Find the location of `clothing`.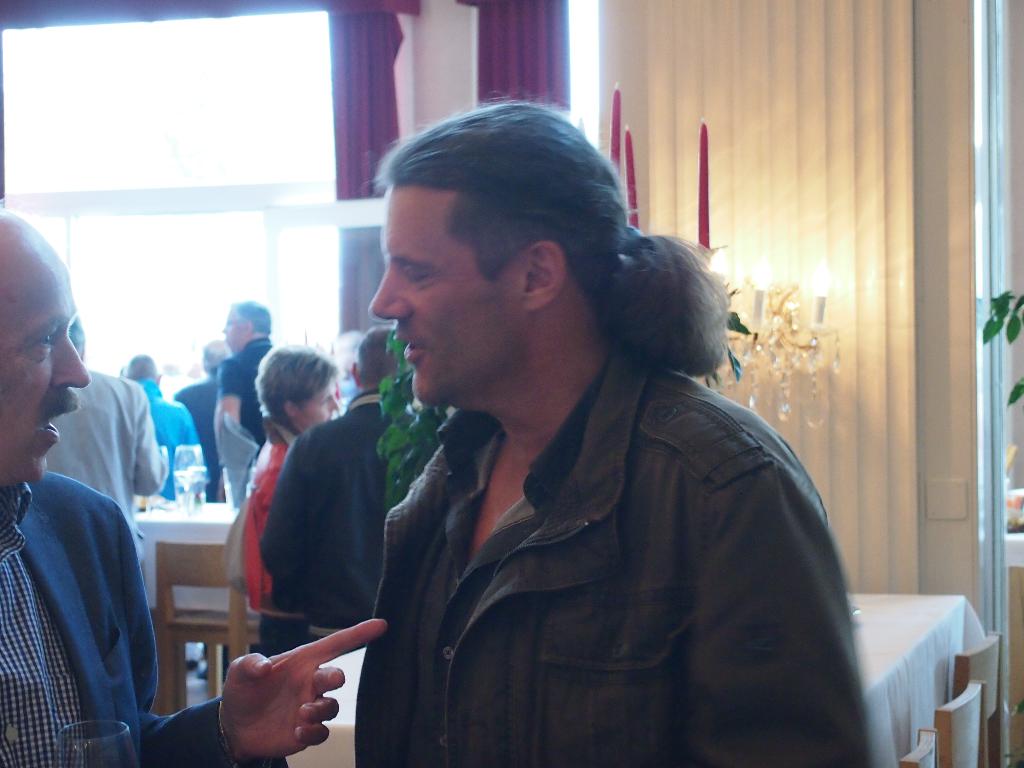
Location: <box>172,364,228,660</box>.
